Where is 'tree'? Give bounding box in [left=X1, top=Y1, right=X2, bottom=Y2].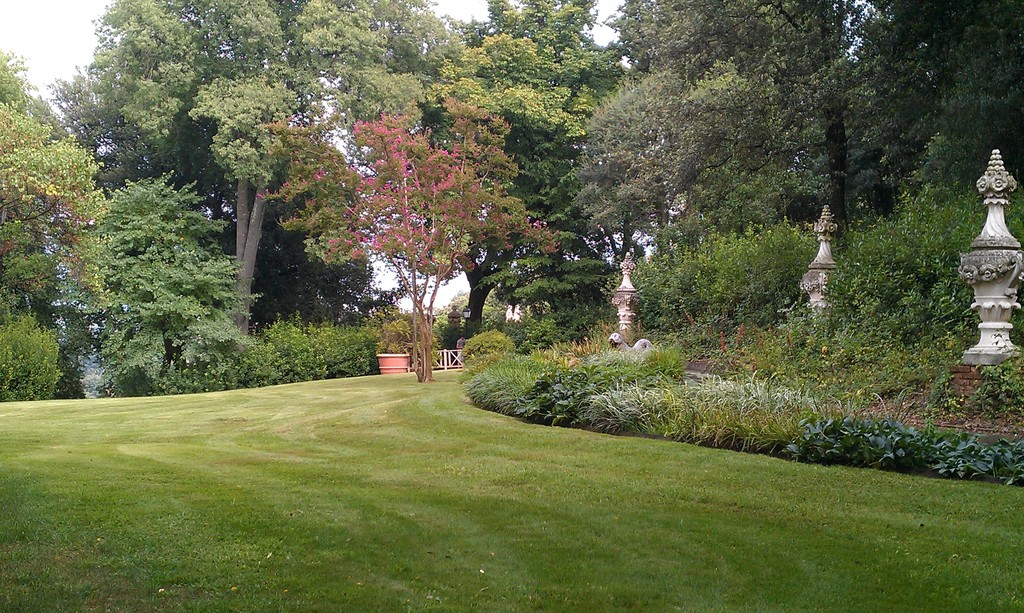
[left=98, top=174, right=266, bottom=398].
